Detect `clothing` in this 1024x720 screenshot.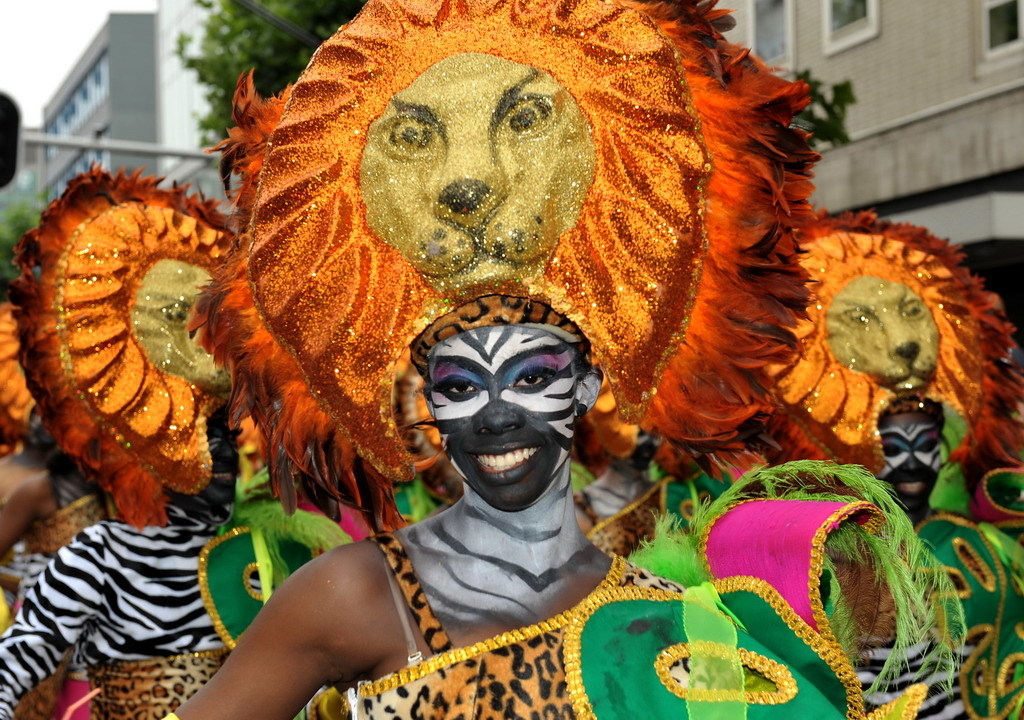
Detection: <bbox>0, 485, 316, 719</bbox>.
